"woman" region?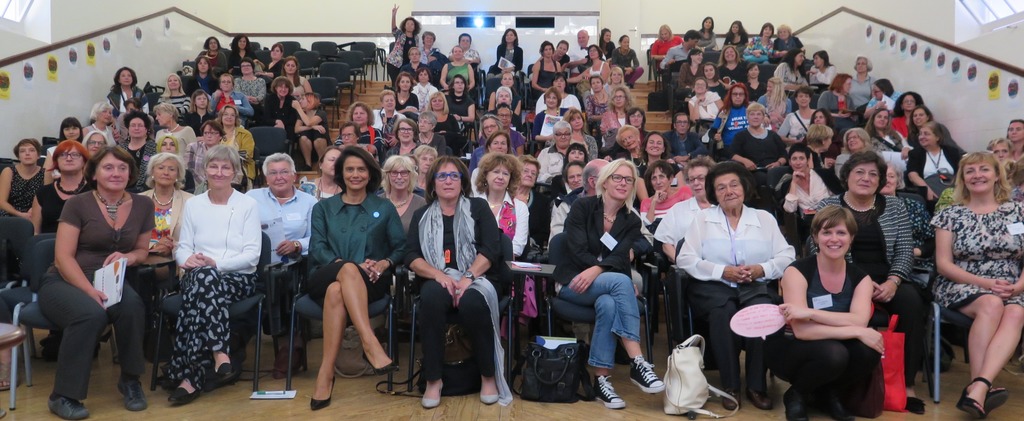
[x1=370, y1=85, x2=405, y2=132]
